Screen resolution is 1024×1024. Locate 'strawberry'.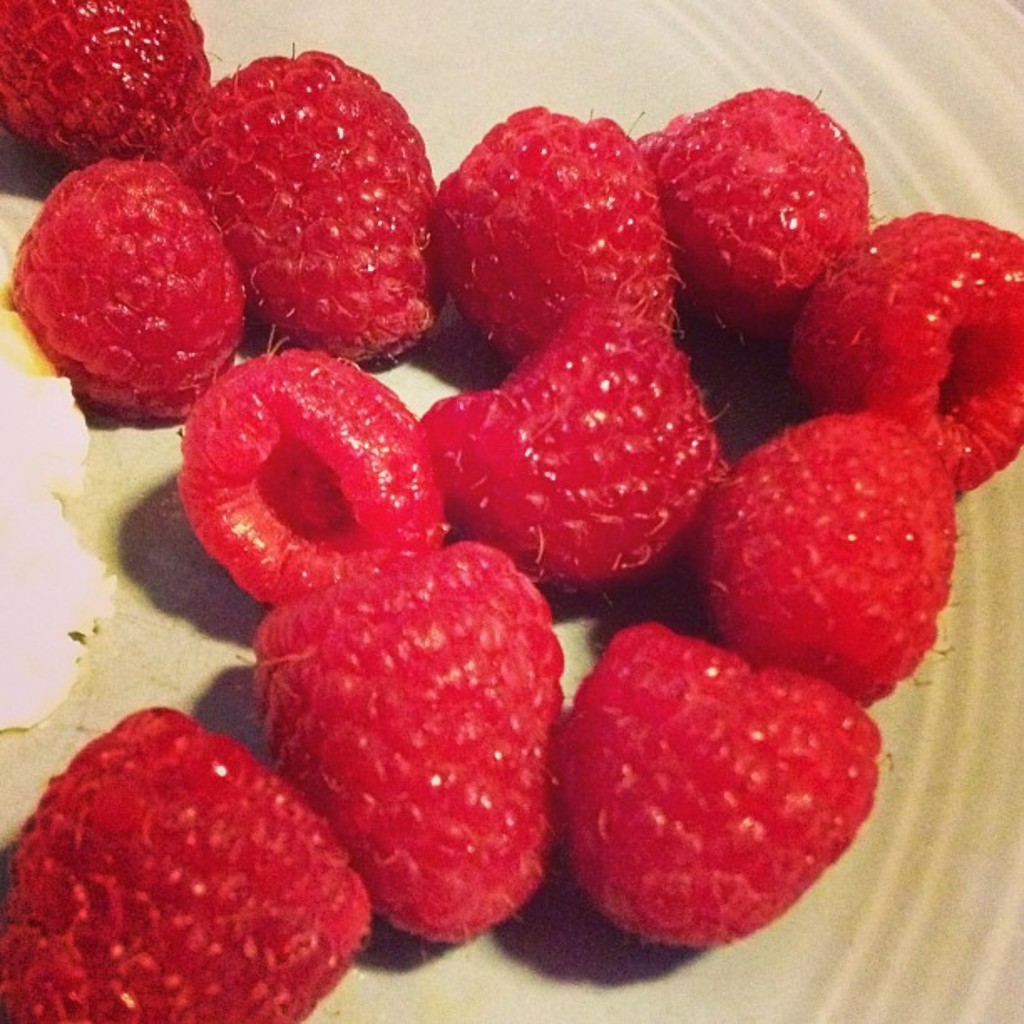
<region>387, 303, 735, 581</region>.
